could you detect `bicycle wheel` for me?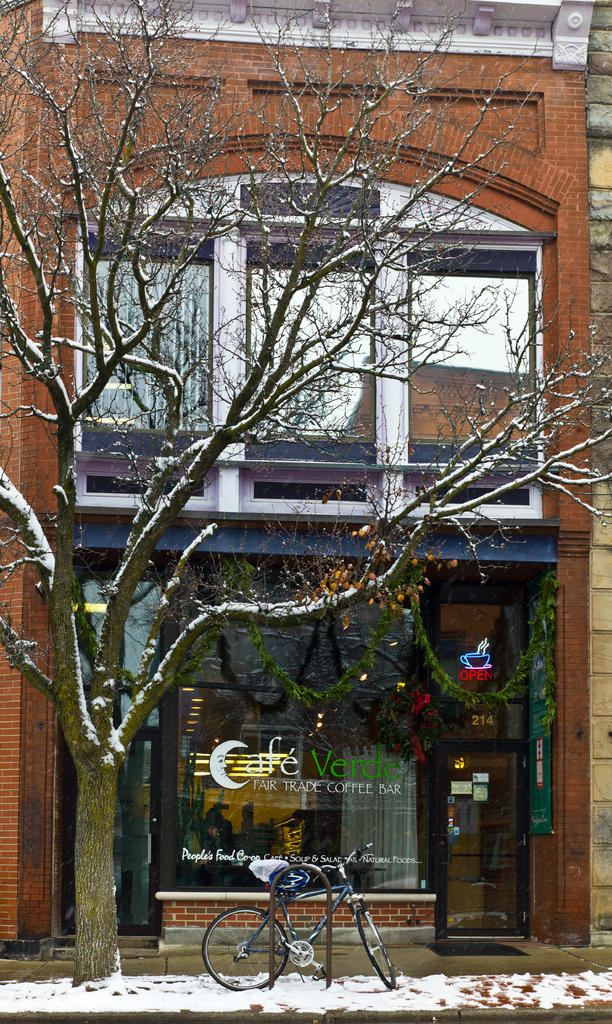
Detection result: [left=351, top=909, right=398, bottom=995].
